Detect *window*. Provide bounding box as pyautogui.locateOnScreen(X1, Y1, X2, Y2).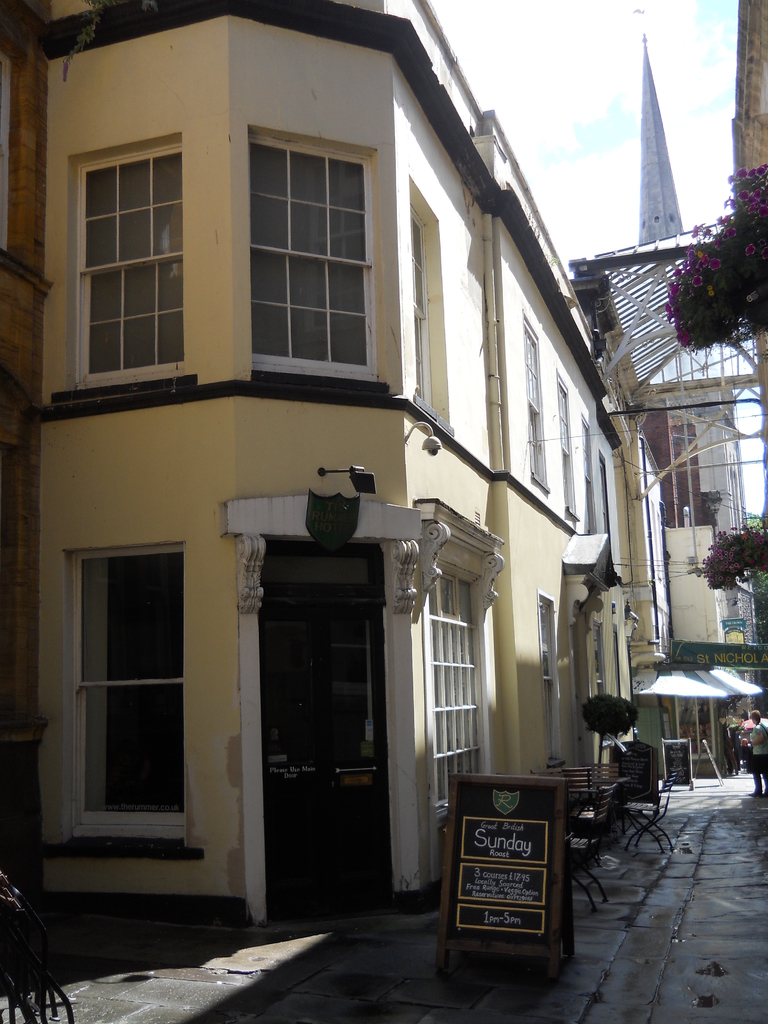
pyautogui.locateOnScreen(410, 495, 505, 891).
